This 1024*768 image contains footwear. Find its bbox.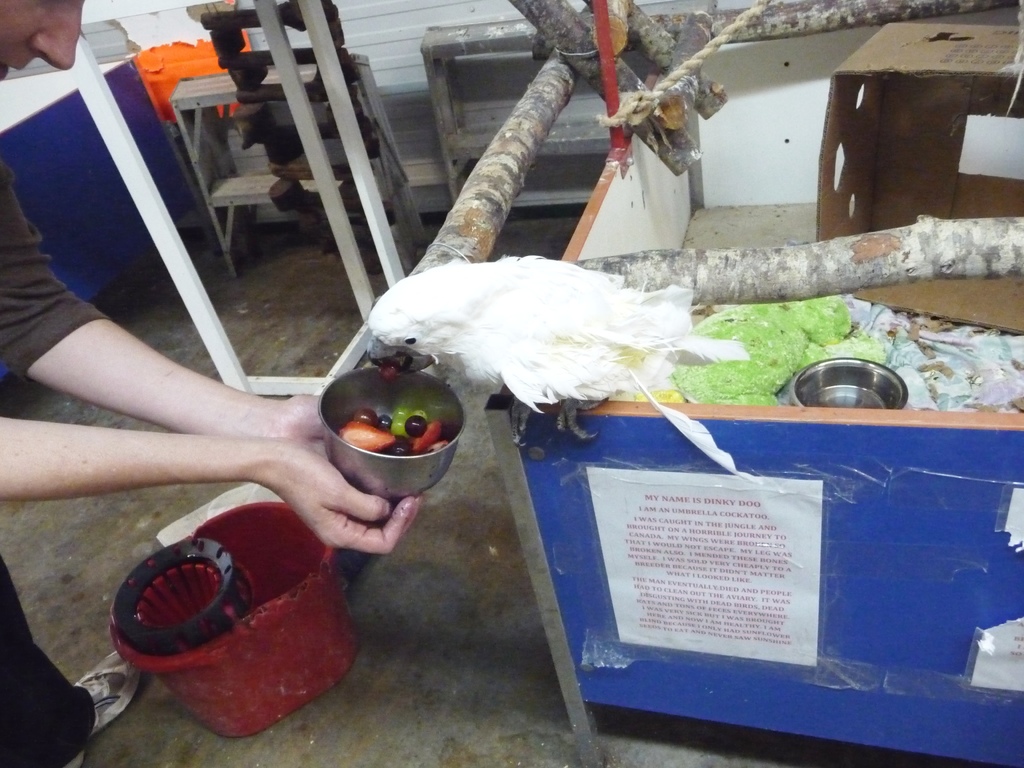
(67,646,144,767).
